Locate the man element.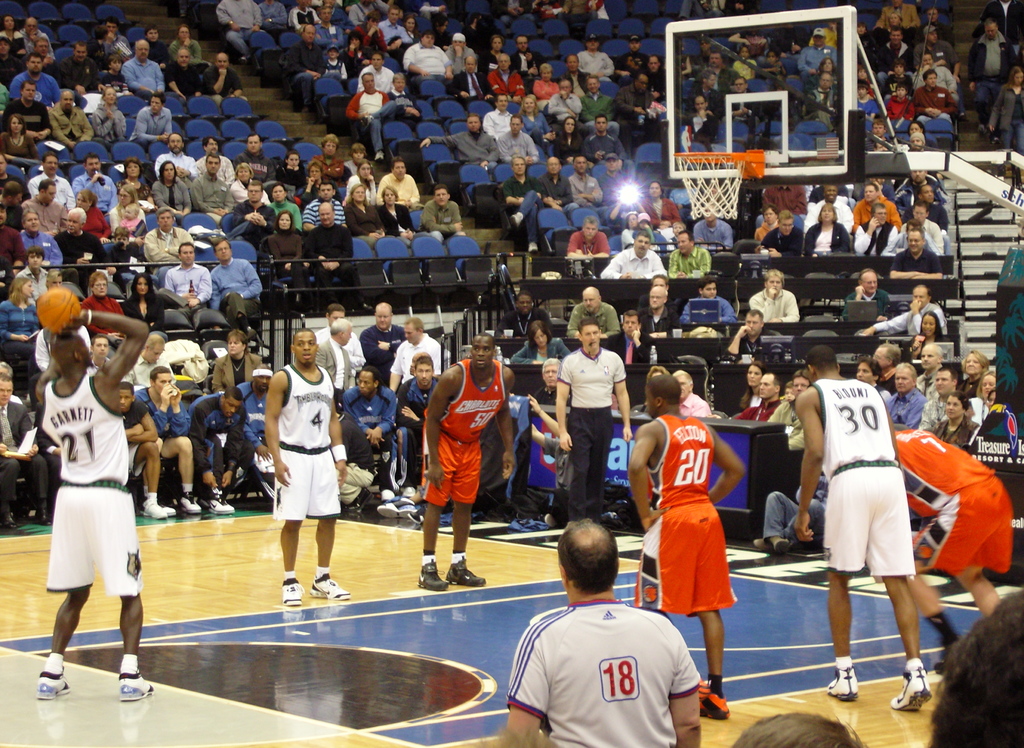
Element bbox: bbox(490, 290, 553, 343).
